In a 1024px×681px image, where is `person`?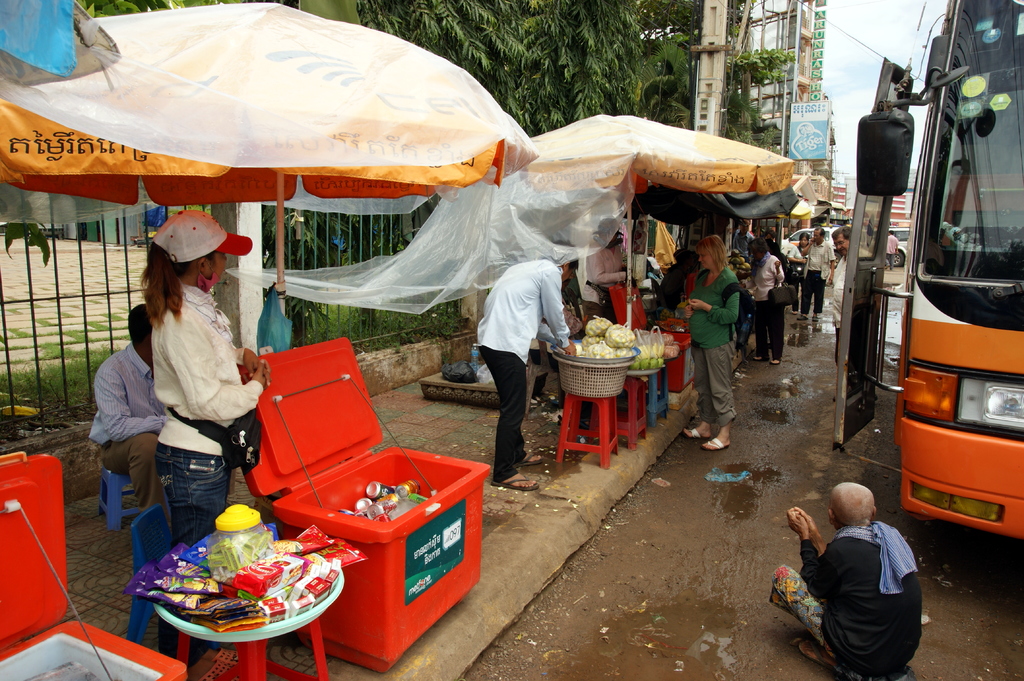
[748, 239, 790, 371].
